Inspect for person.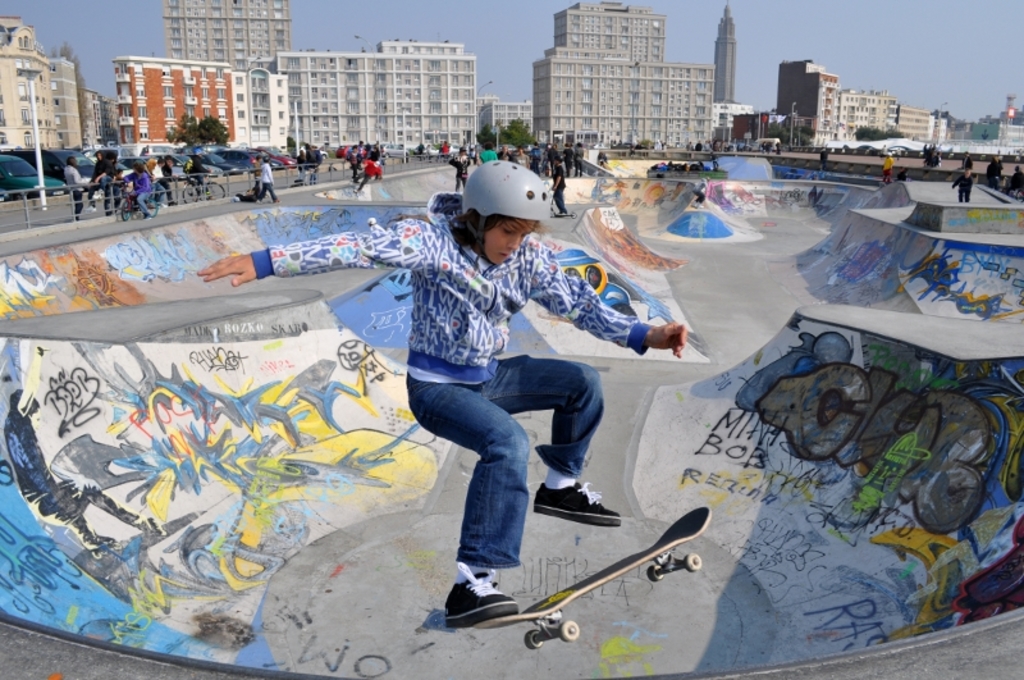
Inspection: Rect(950, 164, 975, 204).
